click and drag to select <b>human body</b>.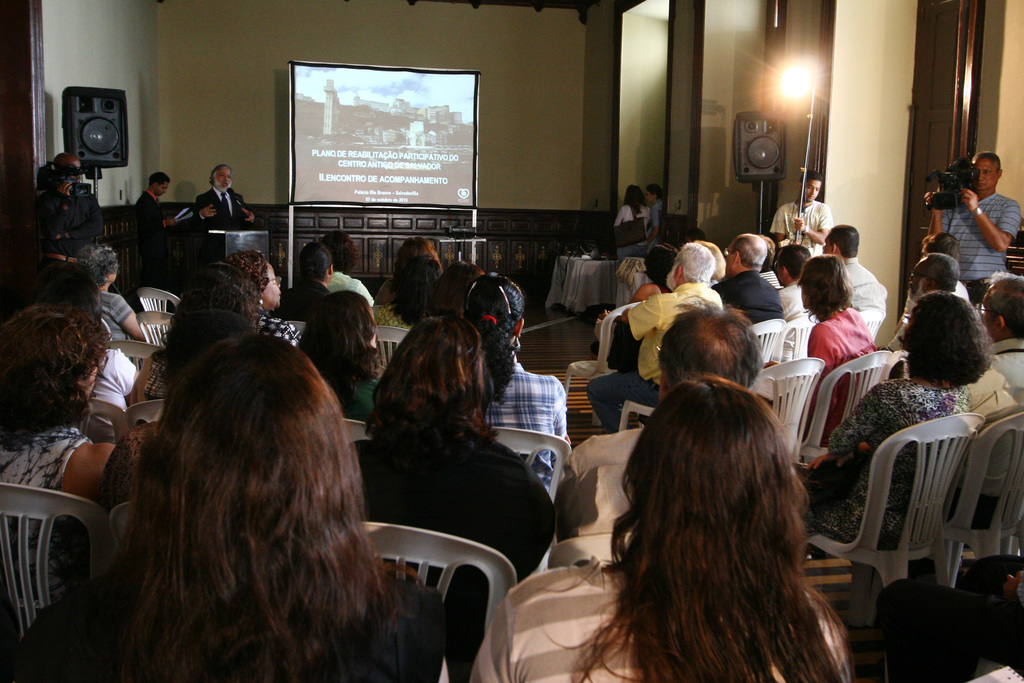
Selection: 351 311 561 682.
